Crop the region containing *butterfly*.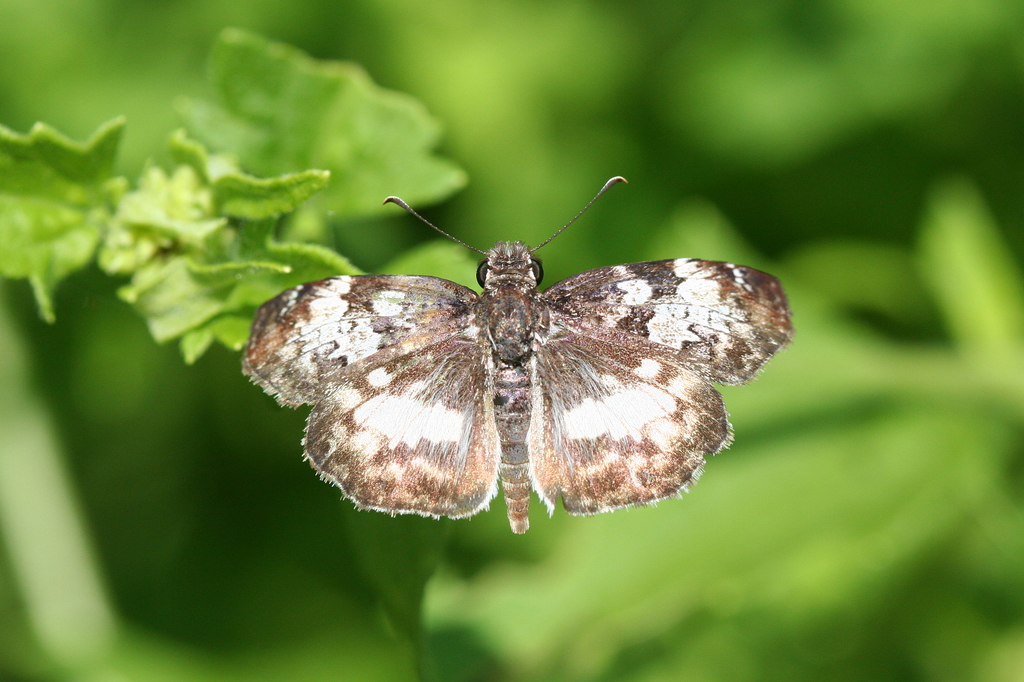
Crop region: bbox=[261, 163, 764, 542].
